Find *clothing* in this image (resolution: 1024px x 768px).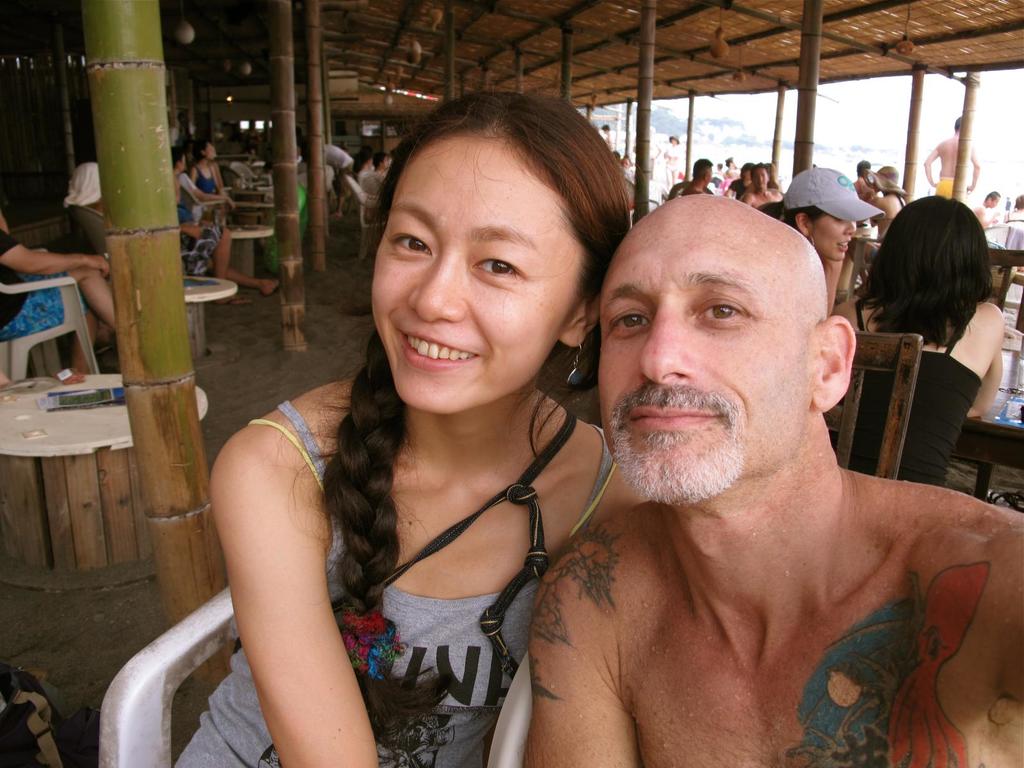
821,294,980,492.
